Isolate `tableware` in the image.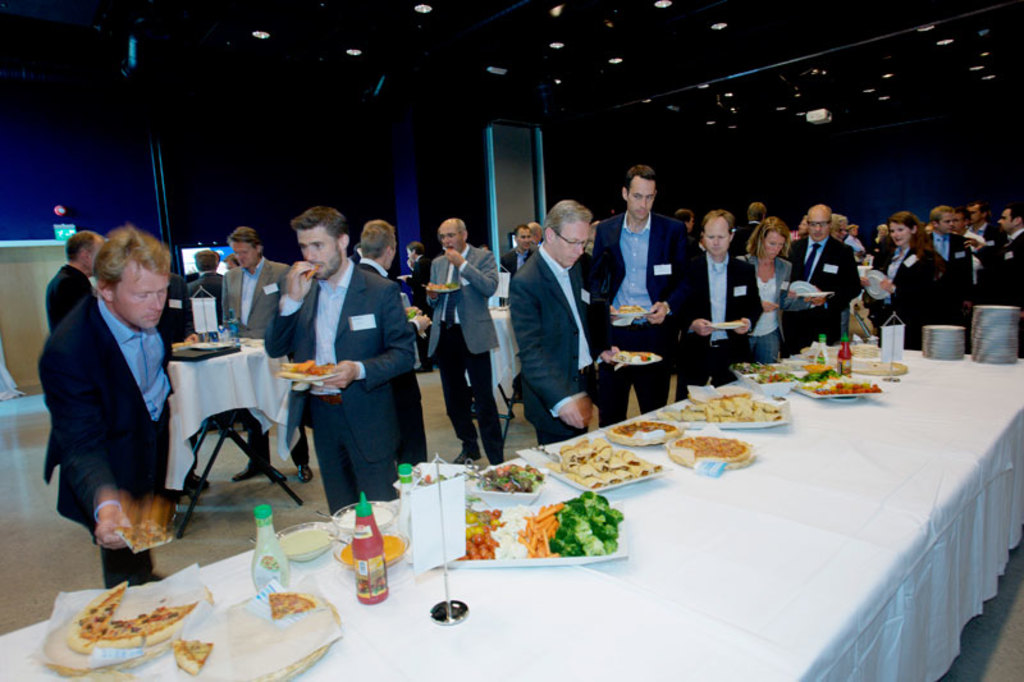
Isolated region: pyautogui.locateOnScreen(735, 353, 800, 399).
